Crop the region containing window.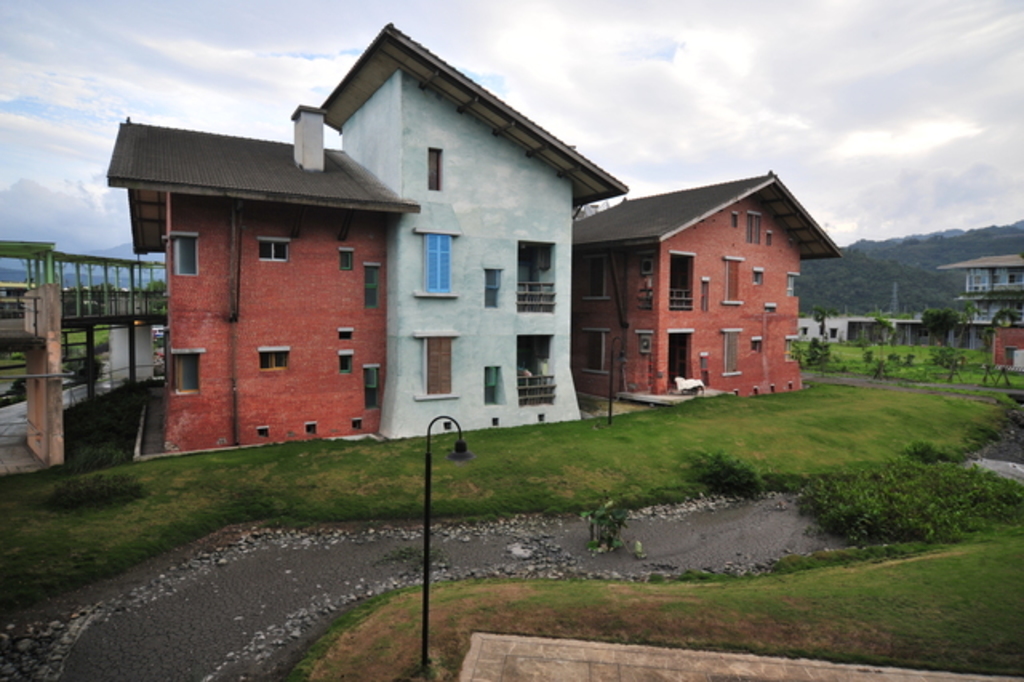
Crop region: [718,322,747,371].
